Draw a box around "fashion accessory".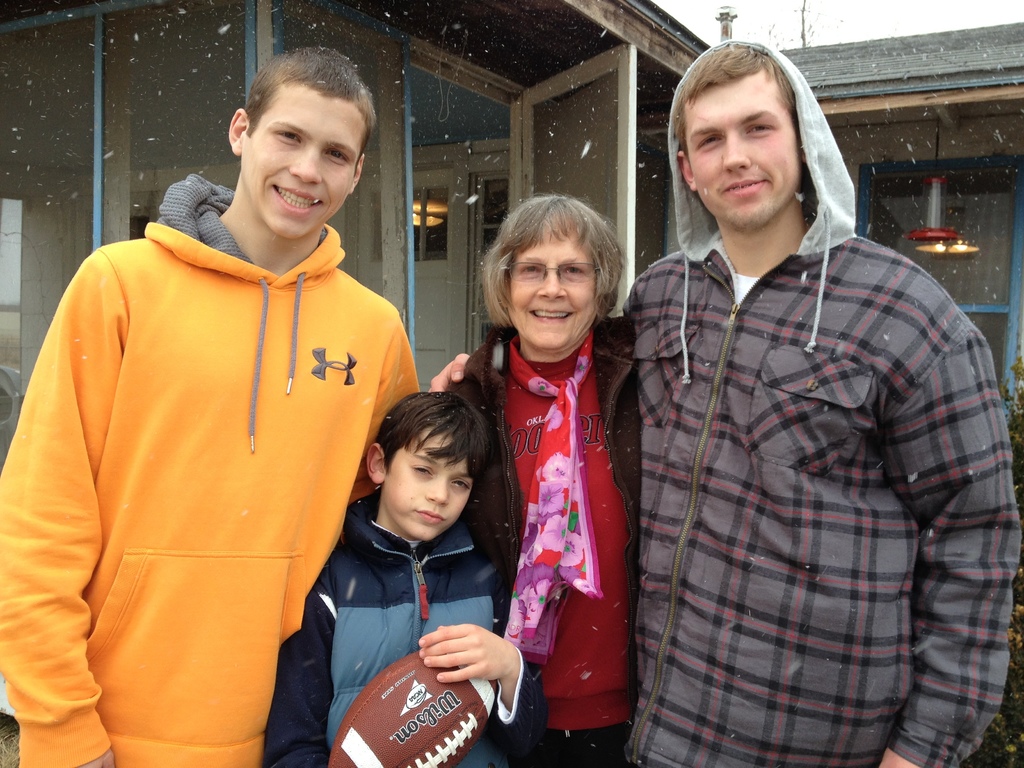
bbox=(499, 332, 594, 662).
